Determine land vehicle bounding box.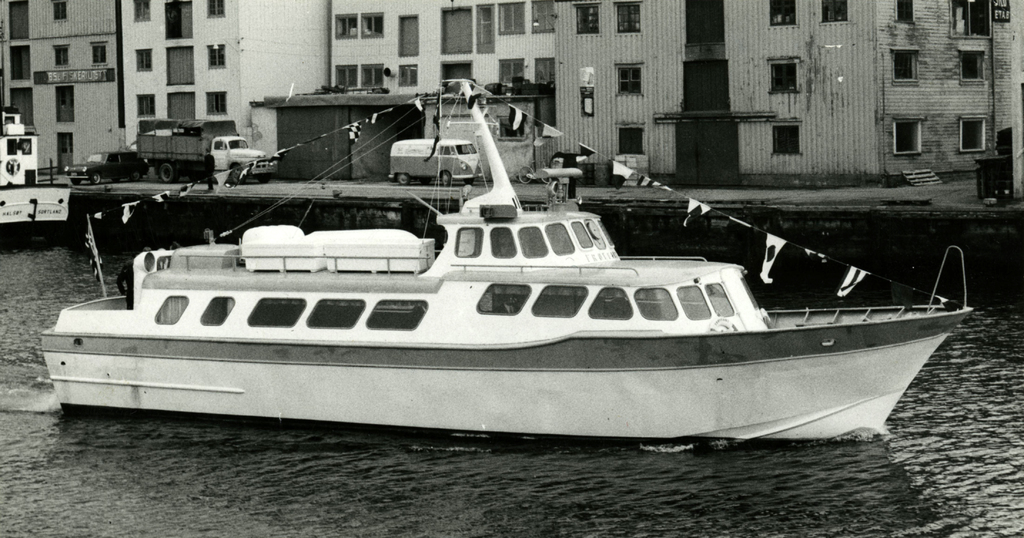
Determined: {"x1": 99, "y1": 121, "x2": 925, "y2": 437}.
